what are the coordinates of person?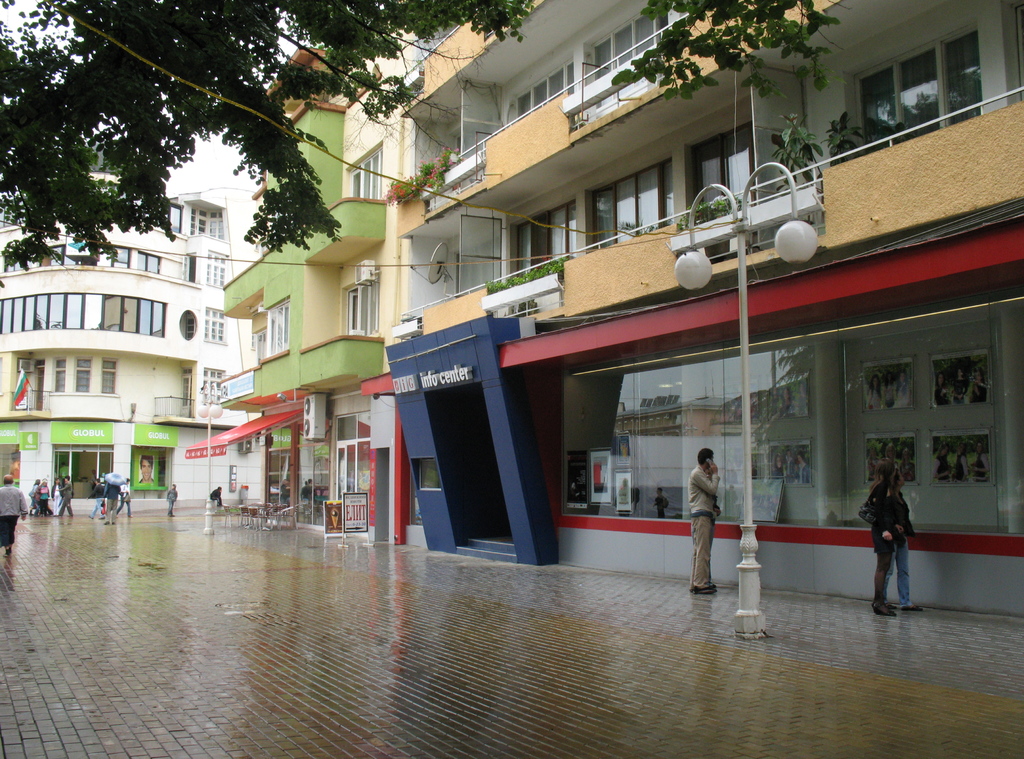
pyautogui.locateOnScreen(775, 450, 787, 478).
